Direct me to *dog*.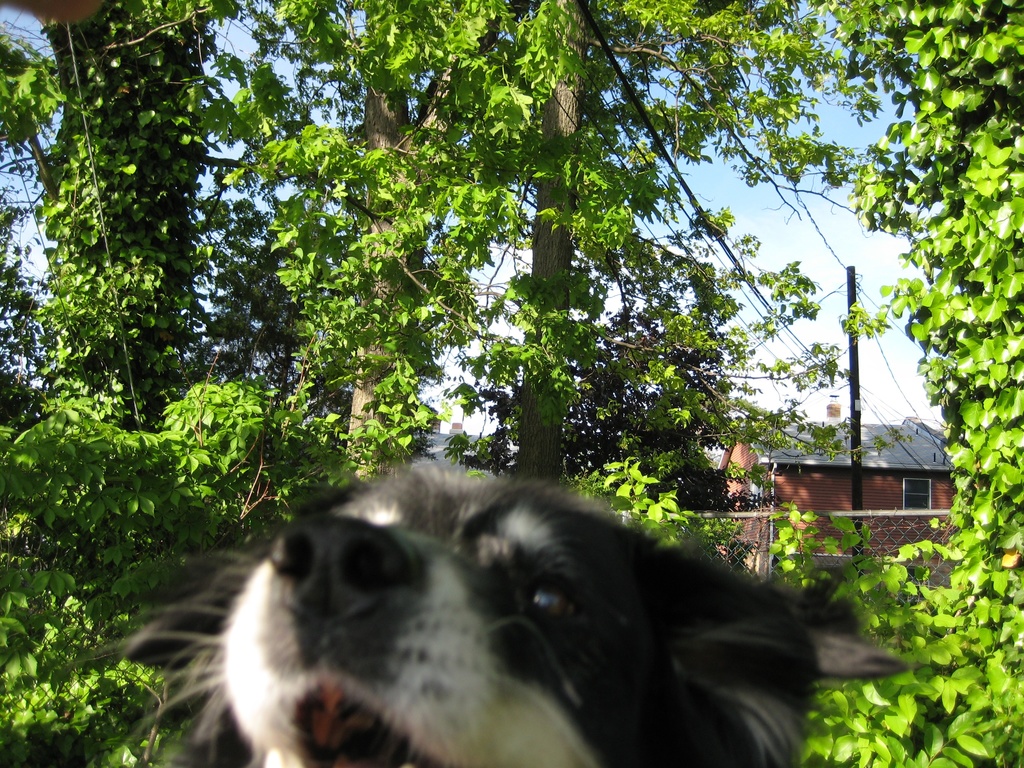
Direction: 110:457:995:767.
